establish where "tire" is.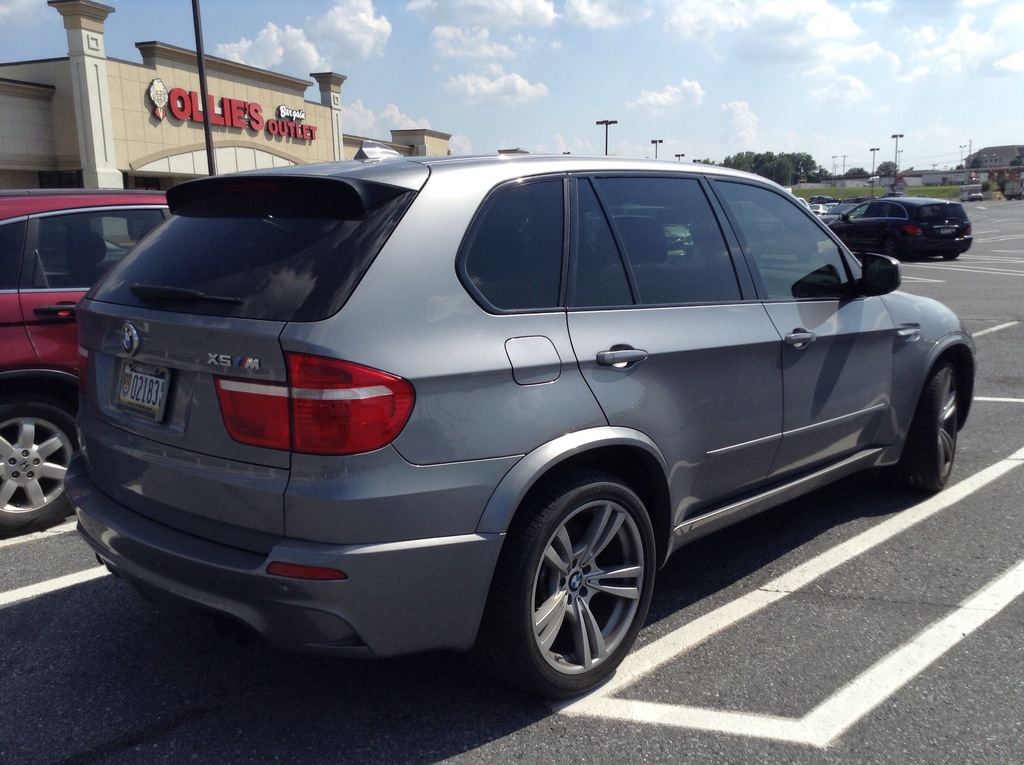
Established at BBox(890, 365, 967, 499).
